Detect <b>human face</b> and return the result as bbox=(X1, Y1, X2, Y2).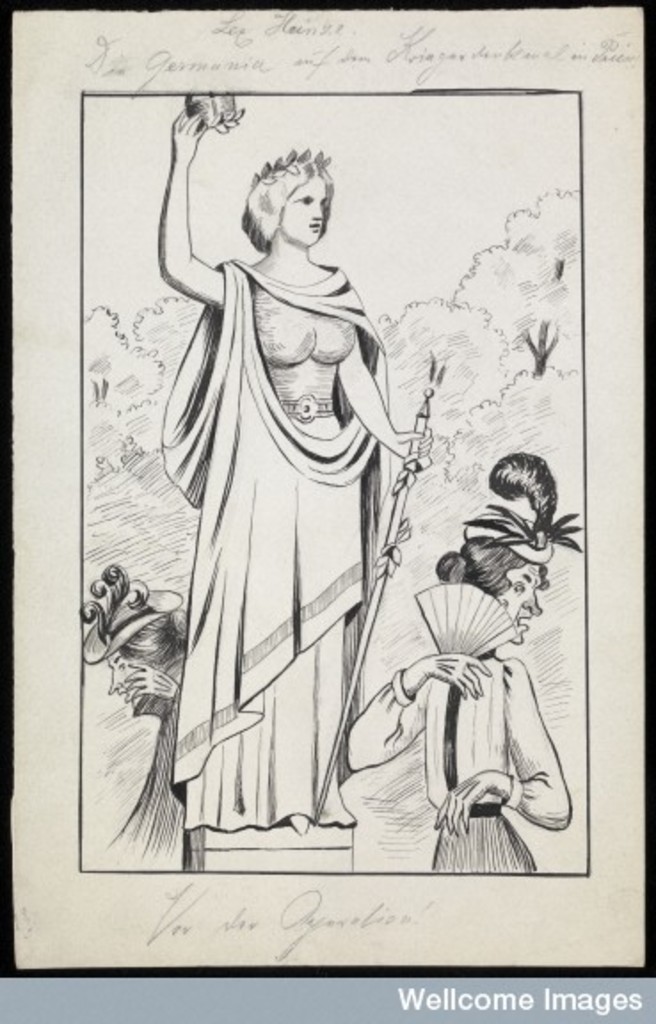
bbox=(281, 180, 332, 242).
